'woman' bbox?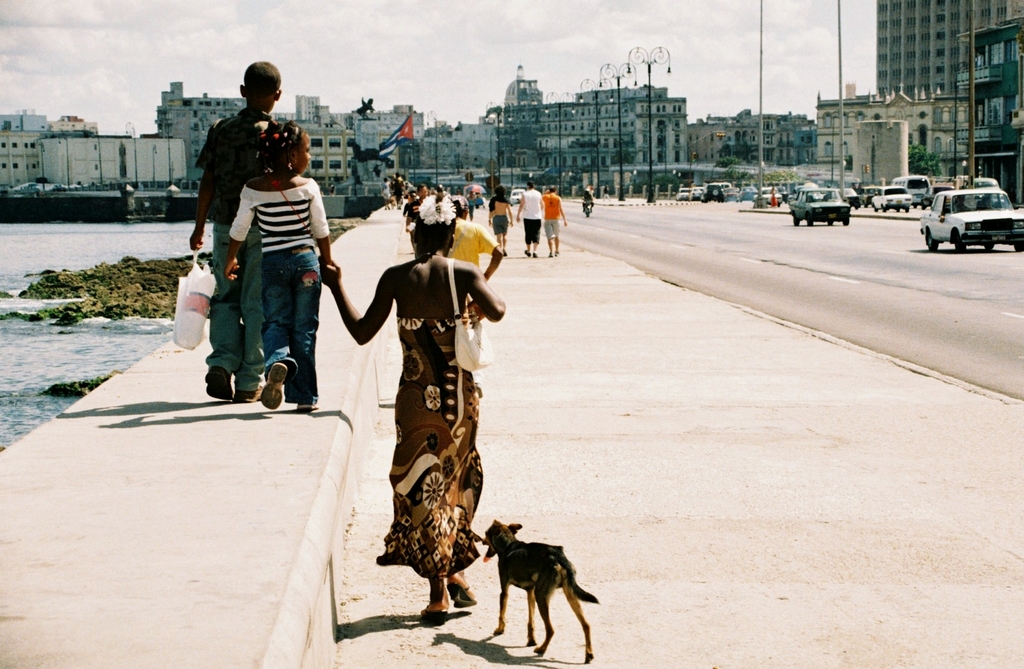
<bbox>316, 182, 507, 628</bbox>
